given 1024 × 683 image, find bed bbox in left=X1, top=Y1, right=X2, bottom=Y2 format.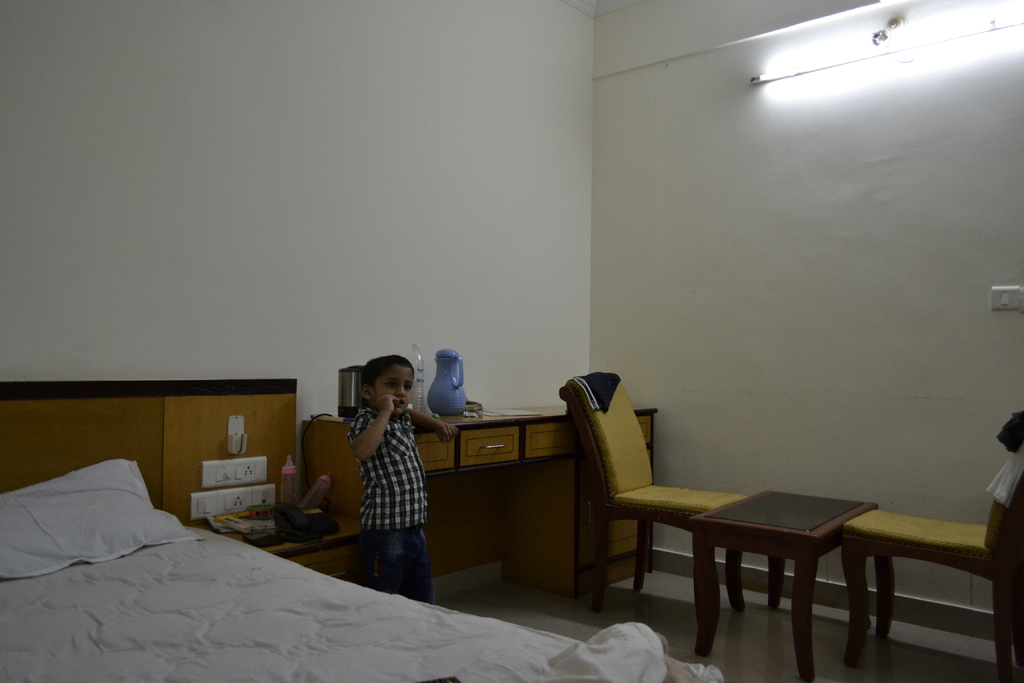
left=7, top=375, right=736, bottom=676.
